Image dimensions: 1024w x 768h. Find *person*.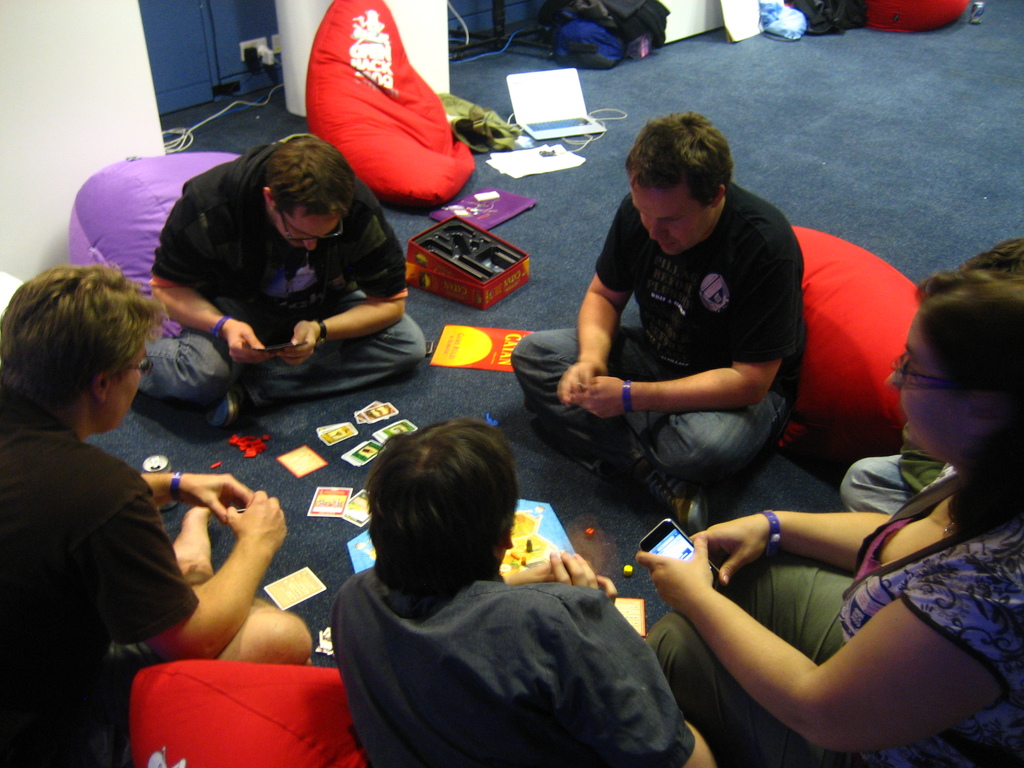
rect(328, 413, 724, 767).
